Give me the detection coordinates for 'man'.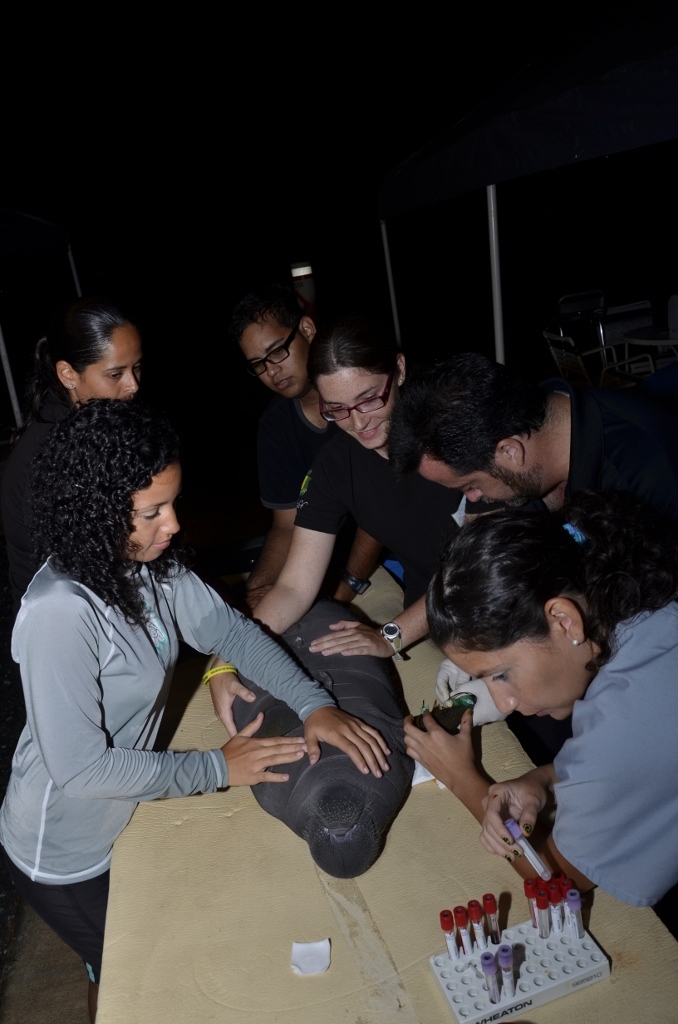
l=243, t=292, r=321, b=607.
